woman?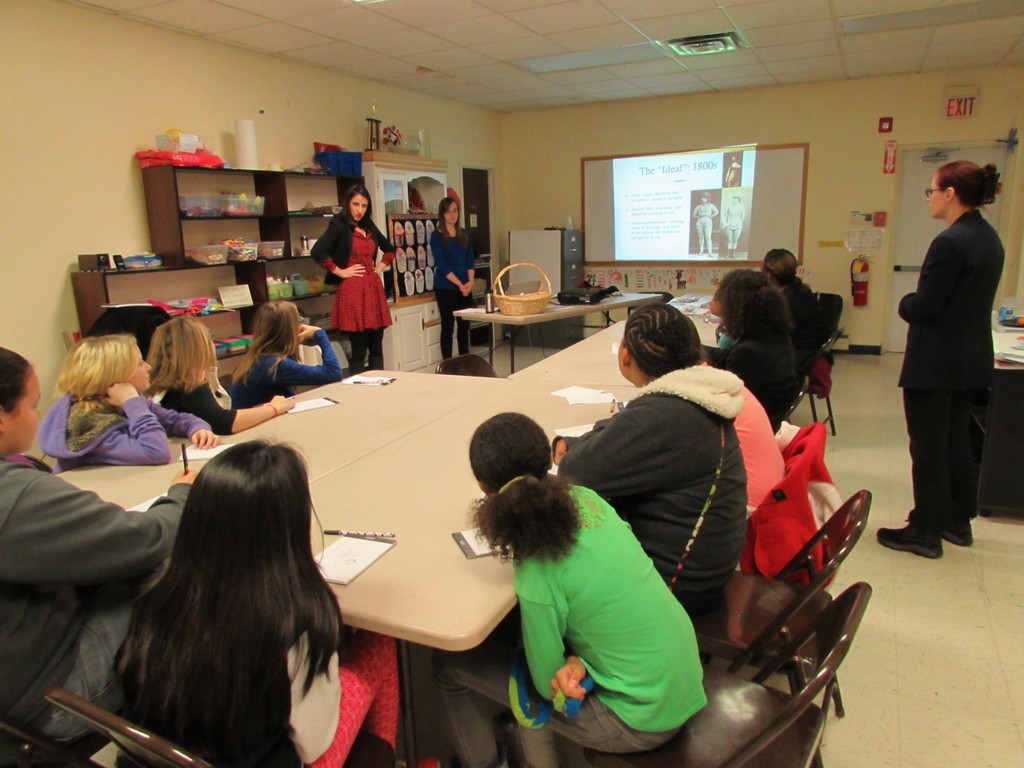
l=551, t=303, r=752, b=616
